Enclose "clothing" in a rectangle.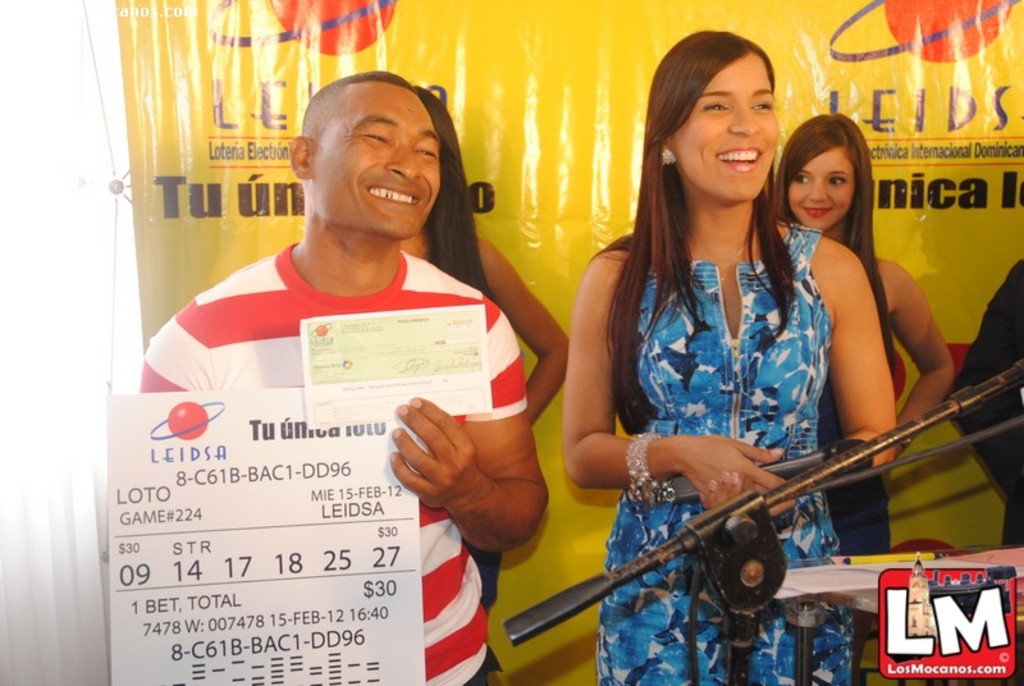
locate(133, 234, 530, 685).
